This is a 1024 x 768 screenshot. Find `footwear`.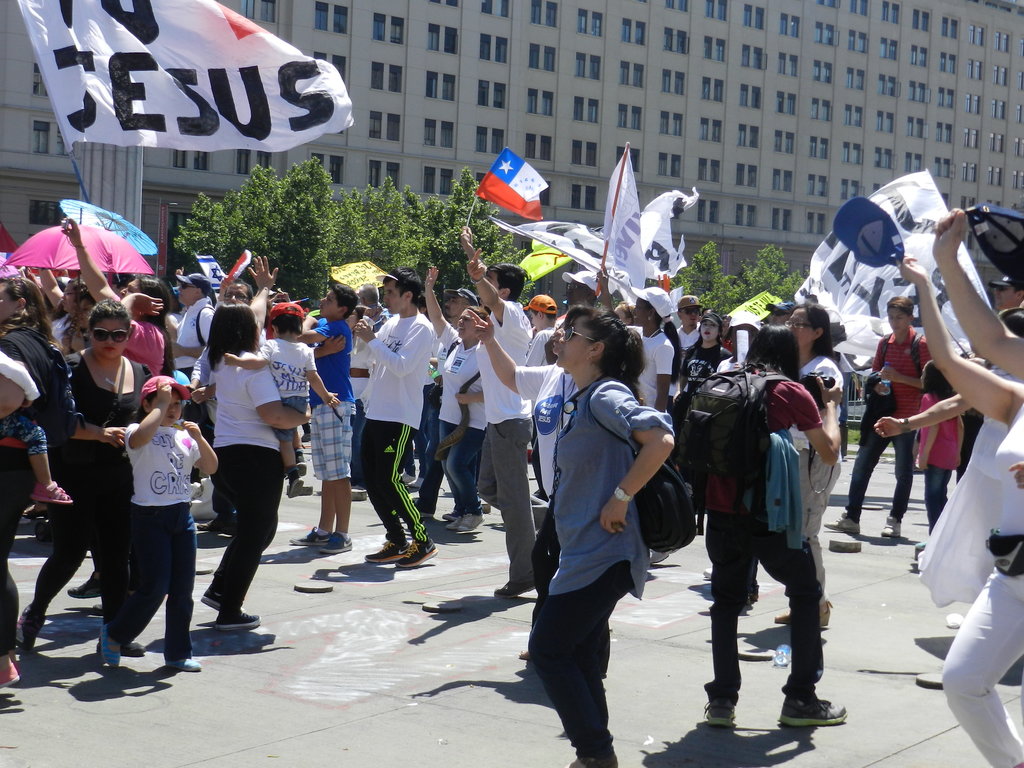
Bounding box: {"left": 360, "top": 539, "right": 410, "bottom": 565}.
